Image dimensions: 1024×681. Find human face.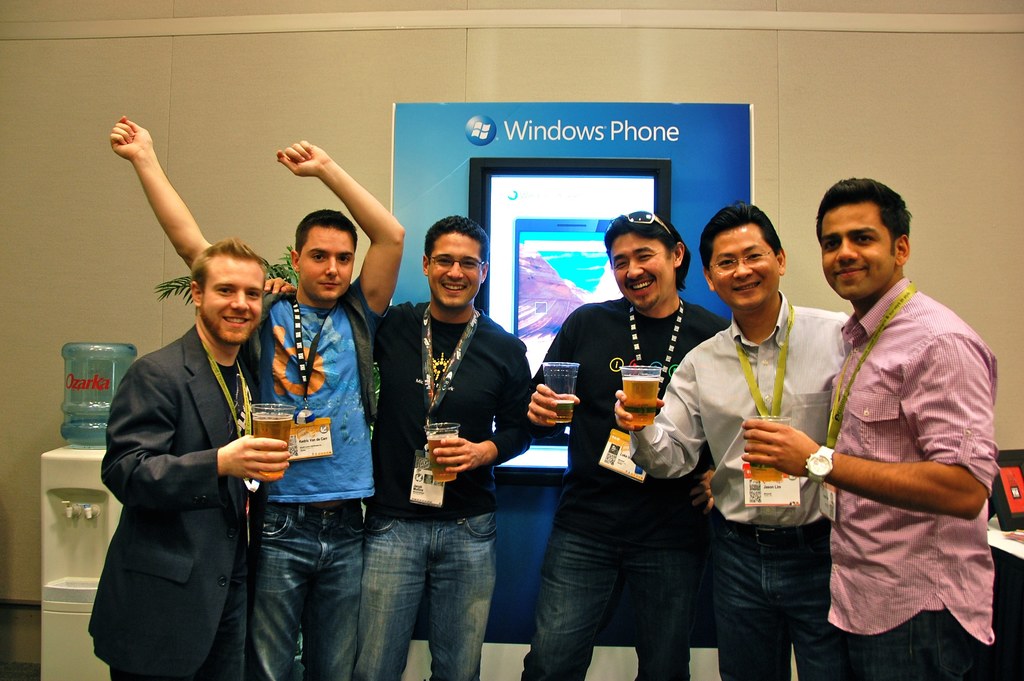
select_region(298, 224, 356, 302).
